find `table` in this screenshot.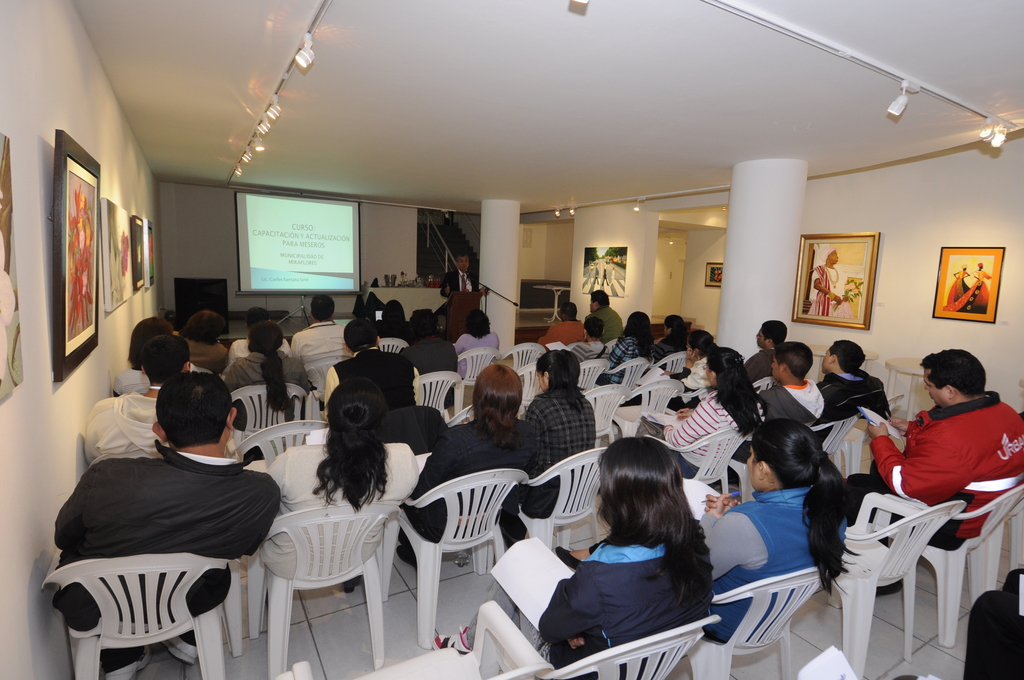
The bounding box for `table` is pyautogui.locateOnScreen(536, 285, 573, 323).
